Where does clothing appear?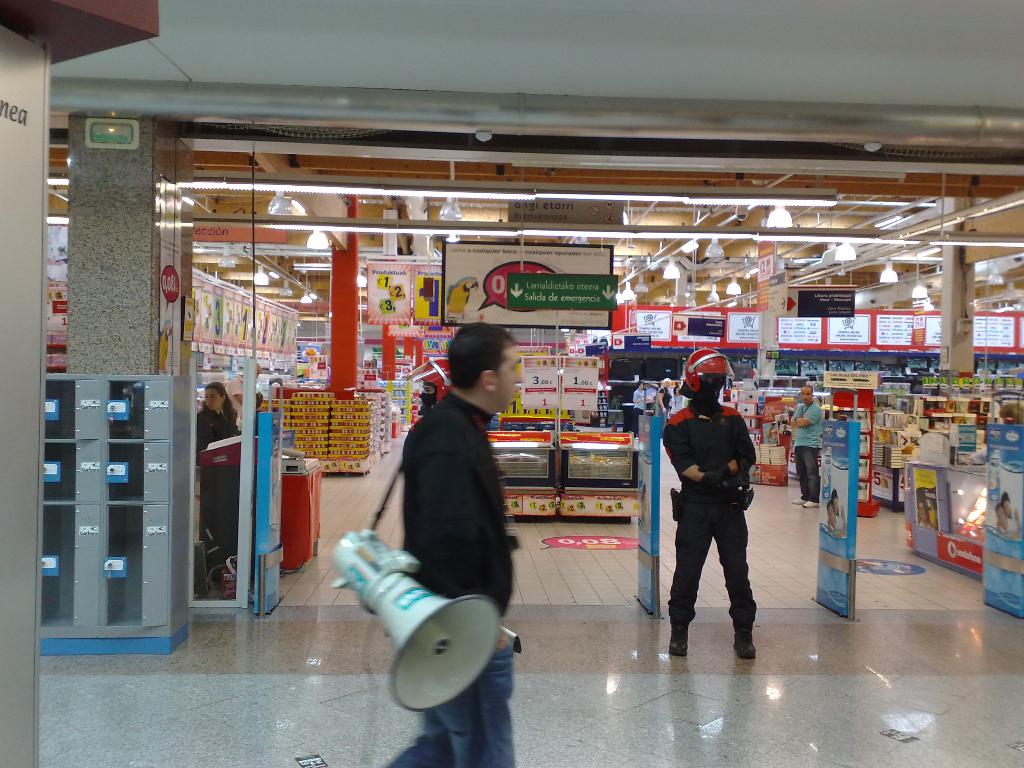
Appears at 778, 419, 788, 426.
